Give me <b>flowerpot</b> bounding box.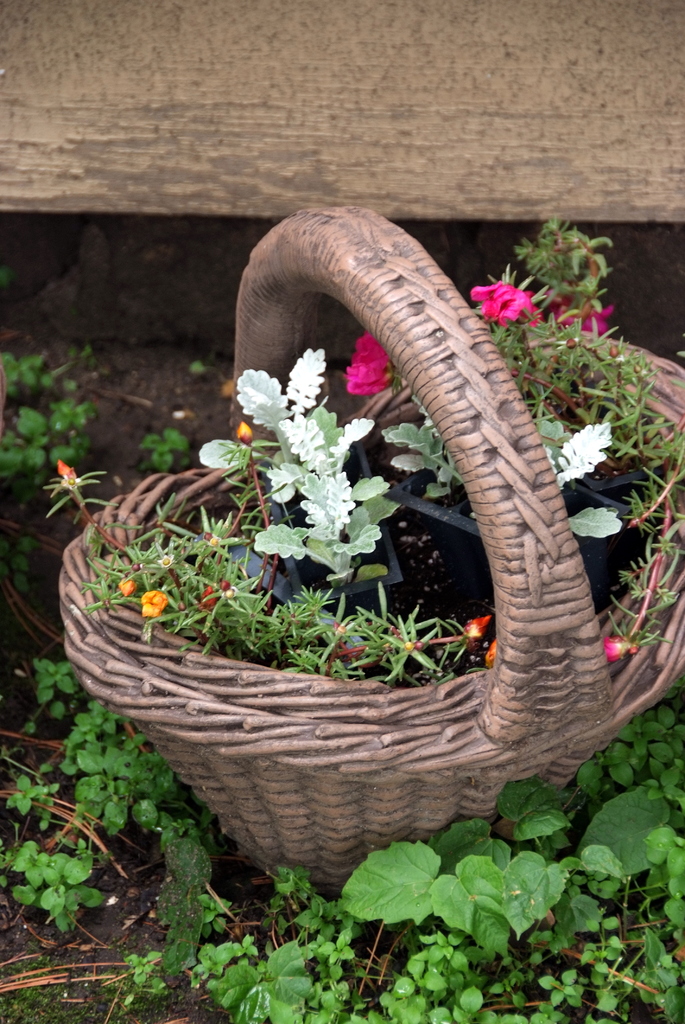
(266,438,398,603).
